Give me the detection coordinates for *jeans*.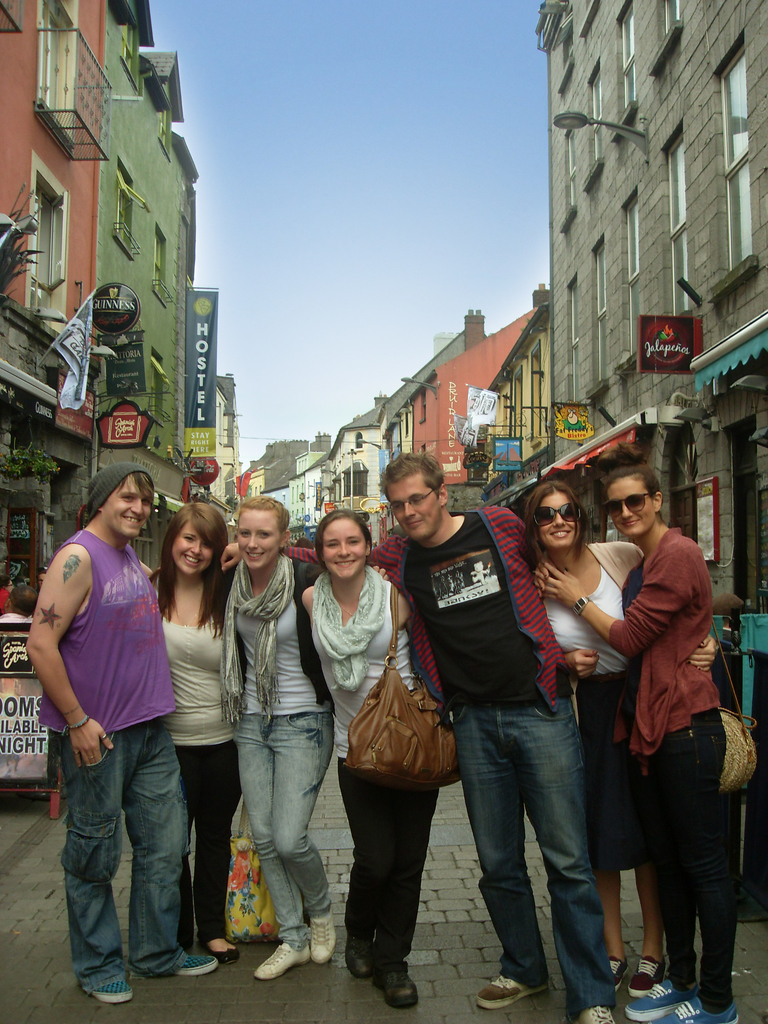
x1=239, y1=712, x2=330, y2=948.
